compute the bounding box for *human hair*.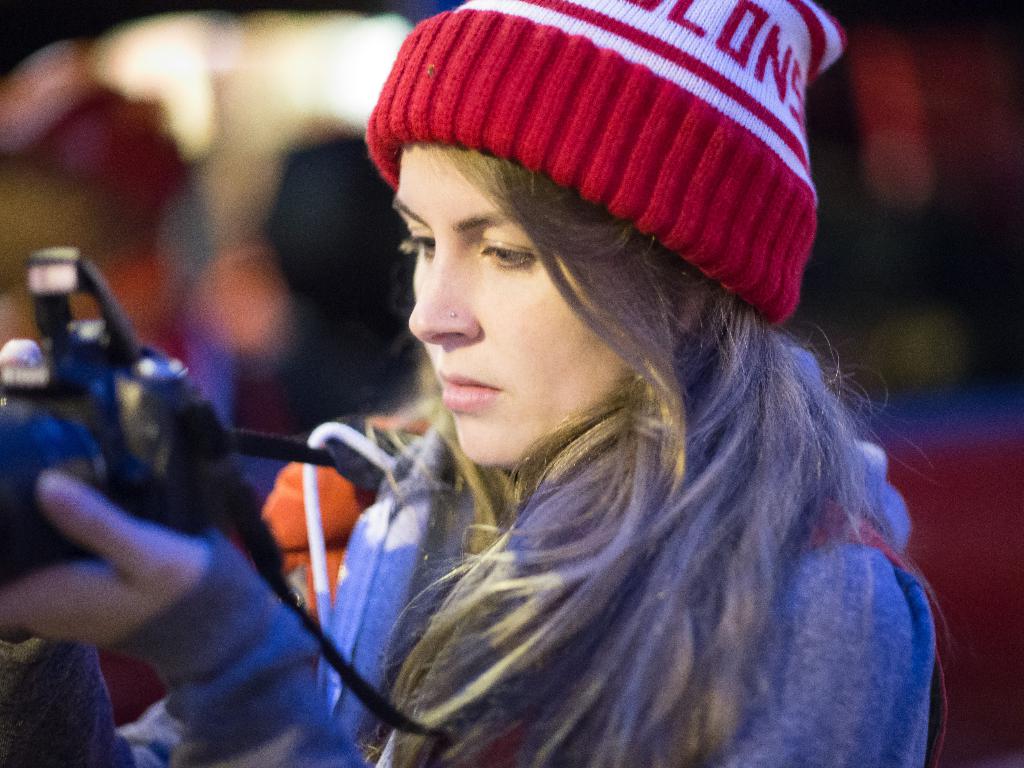
left=349, top=141, right=886, bottom=767.
